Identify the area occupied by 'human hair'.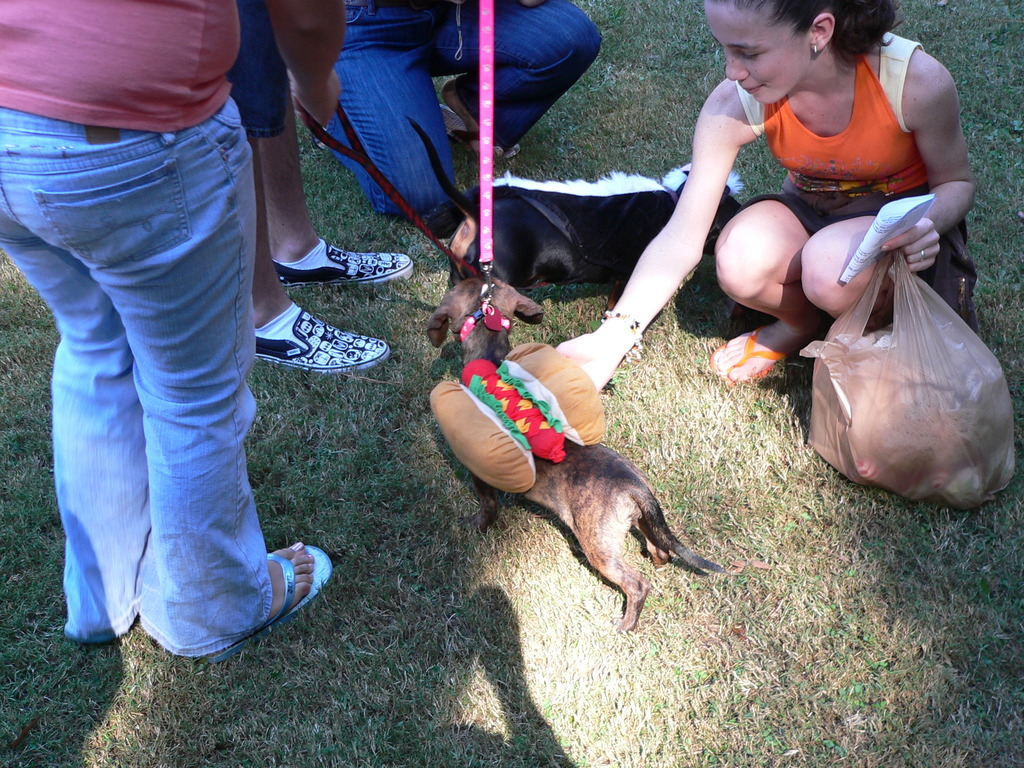
Area: locate(724, 0, 896, 61).
